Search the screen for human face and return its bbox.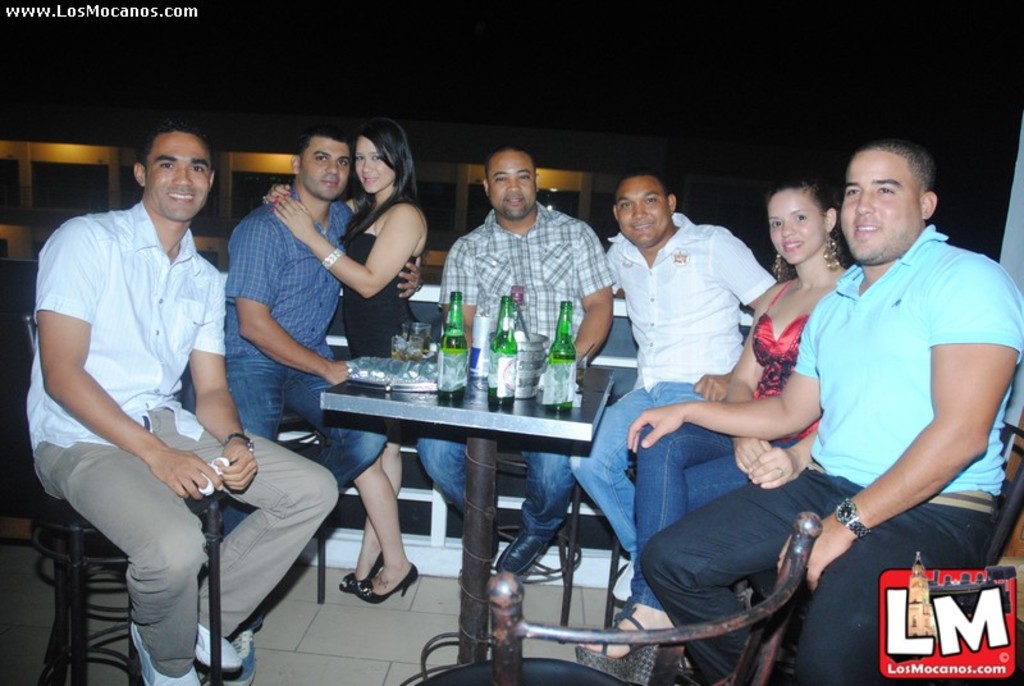
Found: locate(840, 146, 924, 262).
